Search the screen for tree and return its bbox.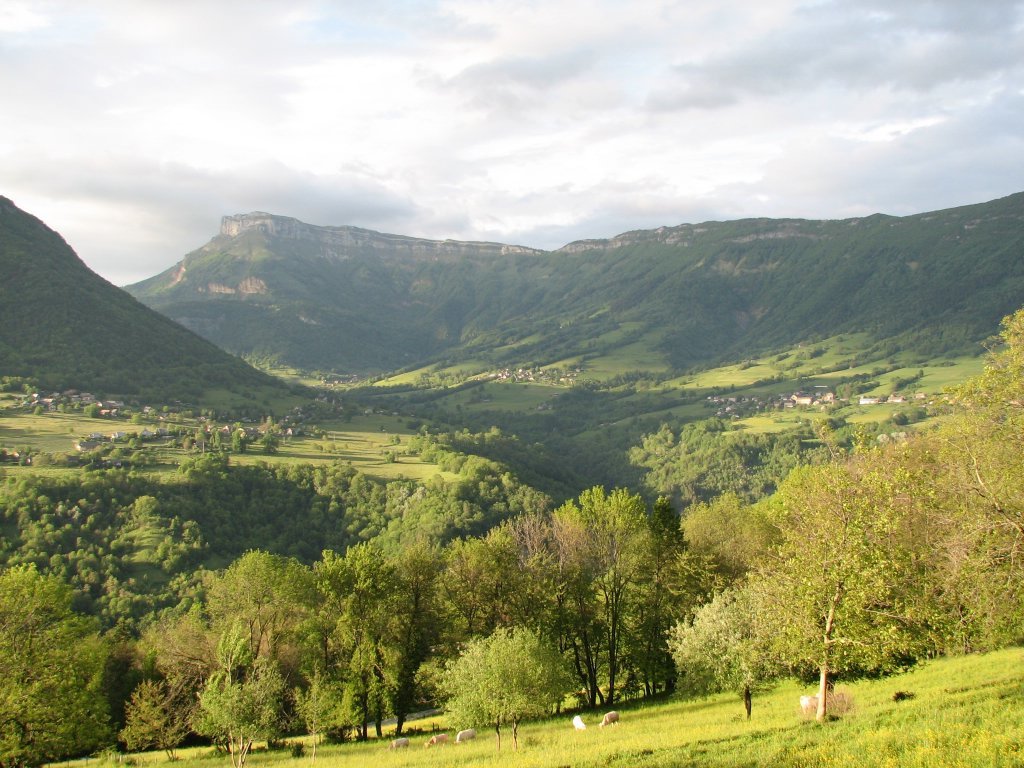
Found: <bbox>118, 670, 191, 758</bbox>.
